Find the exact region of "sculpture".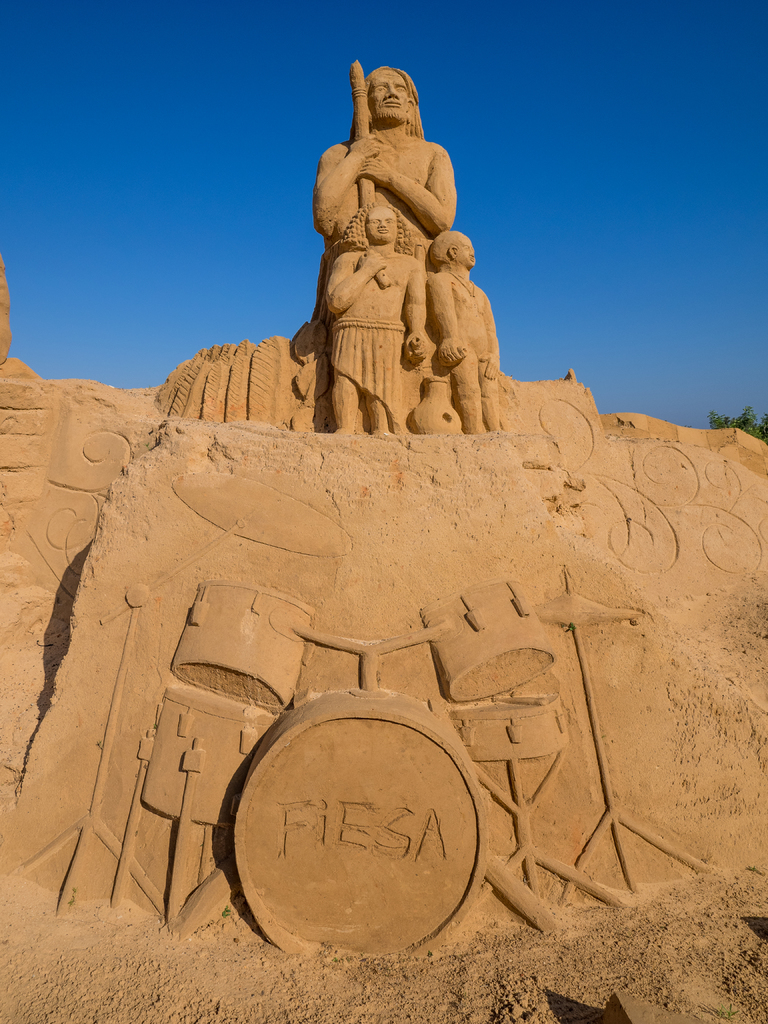
Exact region: <box>433,225,506,435</box>.
